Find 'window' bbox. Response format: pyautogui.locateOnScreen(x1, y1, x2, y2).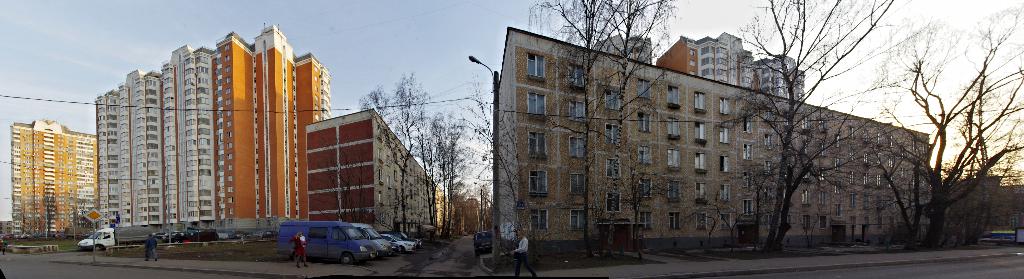
pyautogui.locateOnScreen(716, 154, 735, 173).
